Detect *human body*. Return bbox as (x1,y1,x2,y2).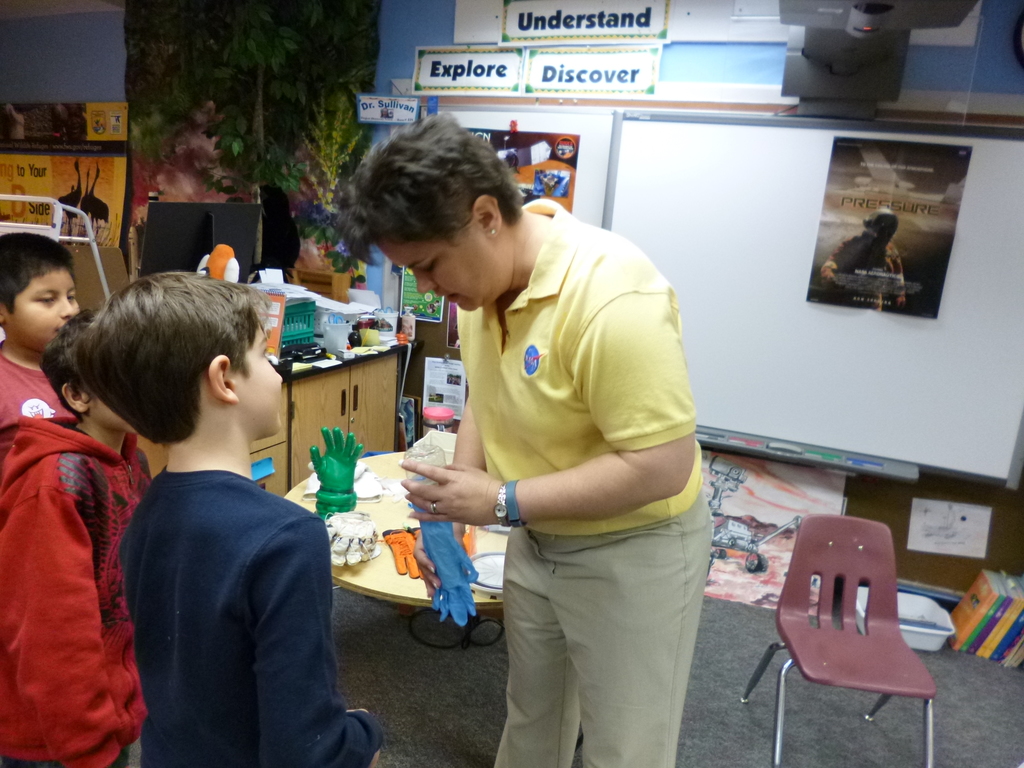
(0,310,151,767).
